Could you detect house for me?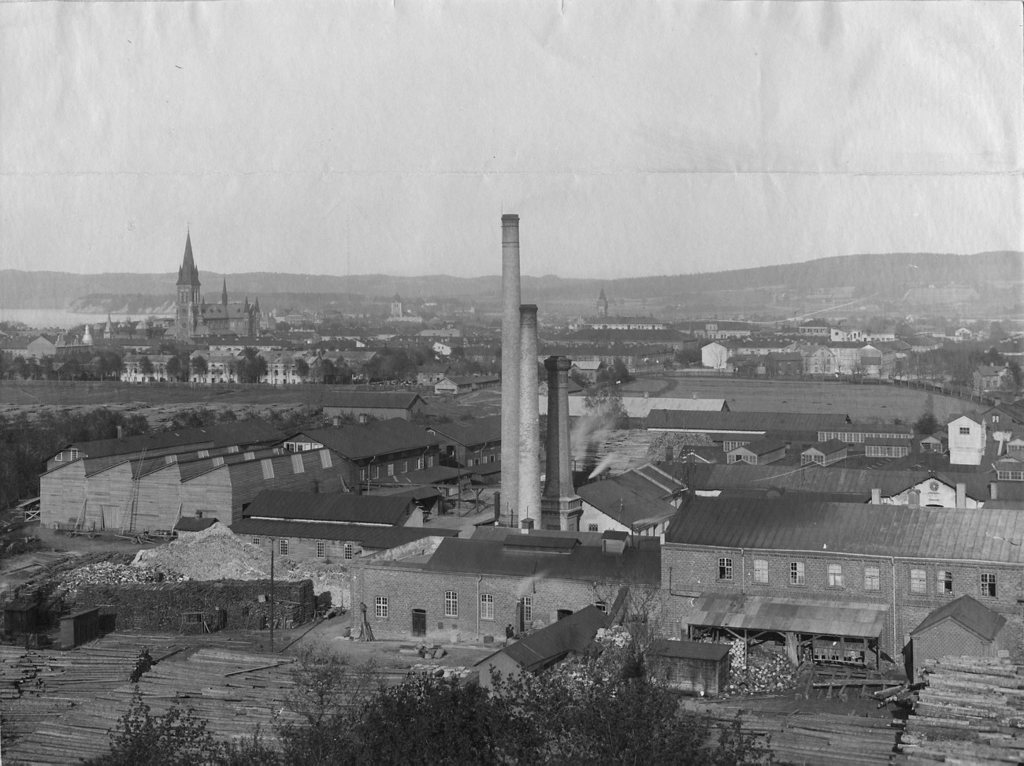
Detection result: [left=585, top=310, right=666, bottom=335].
